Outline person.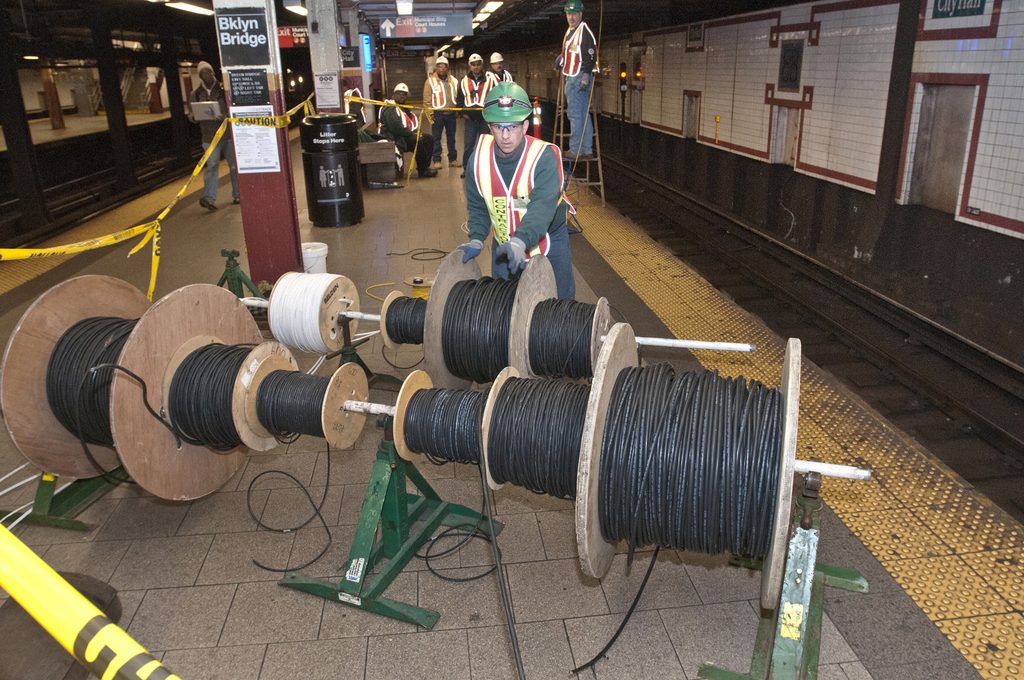
Outline: Rect(456, 77, 578, 304).
